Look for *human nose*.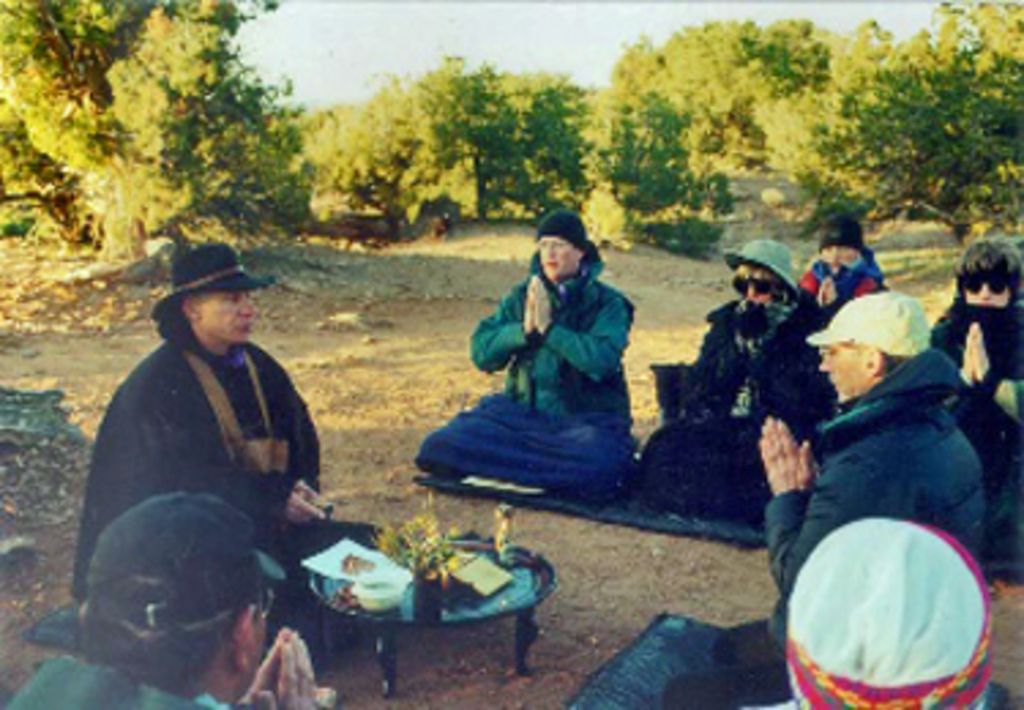
Found: box(743, 279, 754, 300).
